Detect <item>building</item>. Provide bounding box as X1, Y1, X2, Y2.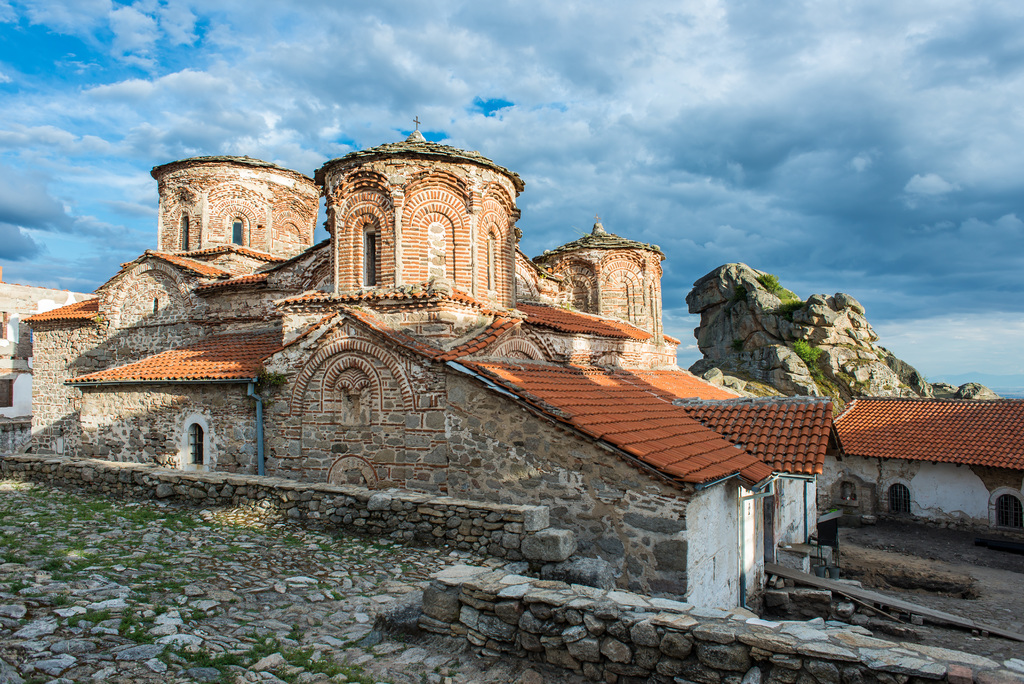
17, 118, 1023, 617.
